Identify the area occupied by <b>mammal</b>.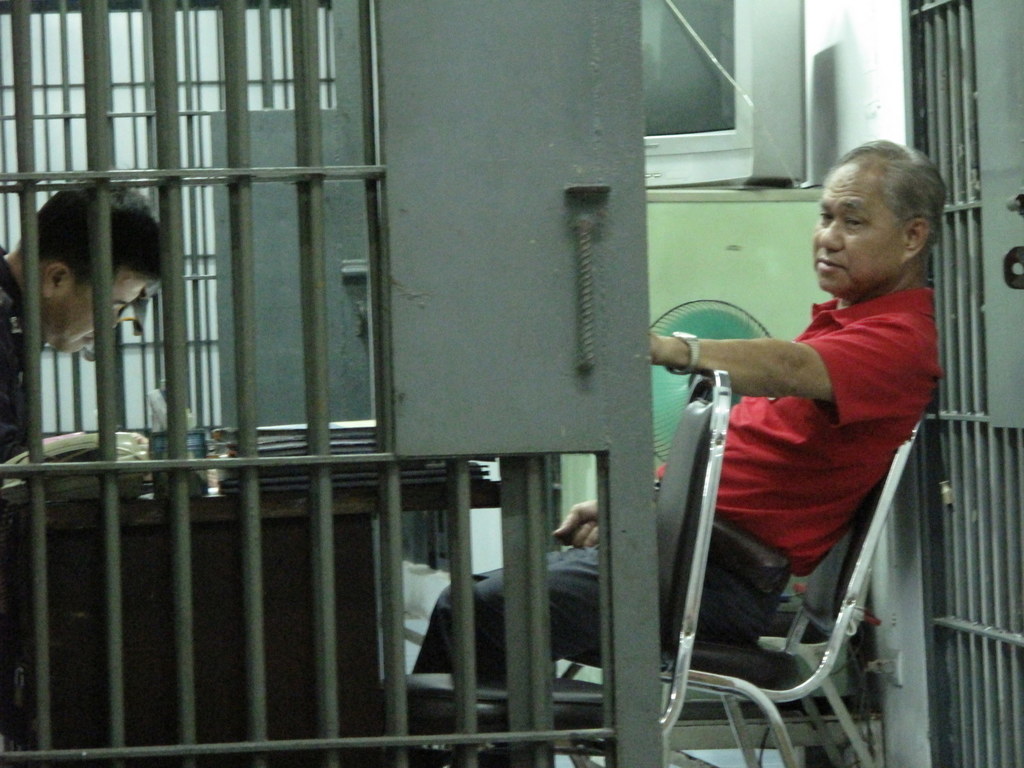
Area: <box>0,172,159,479</box>.
